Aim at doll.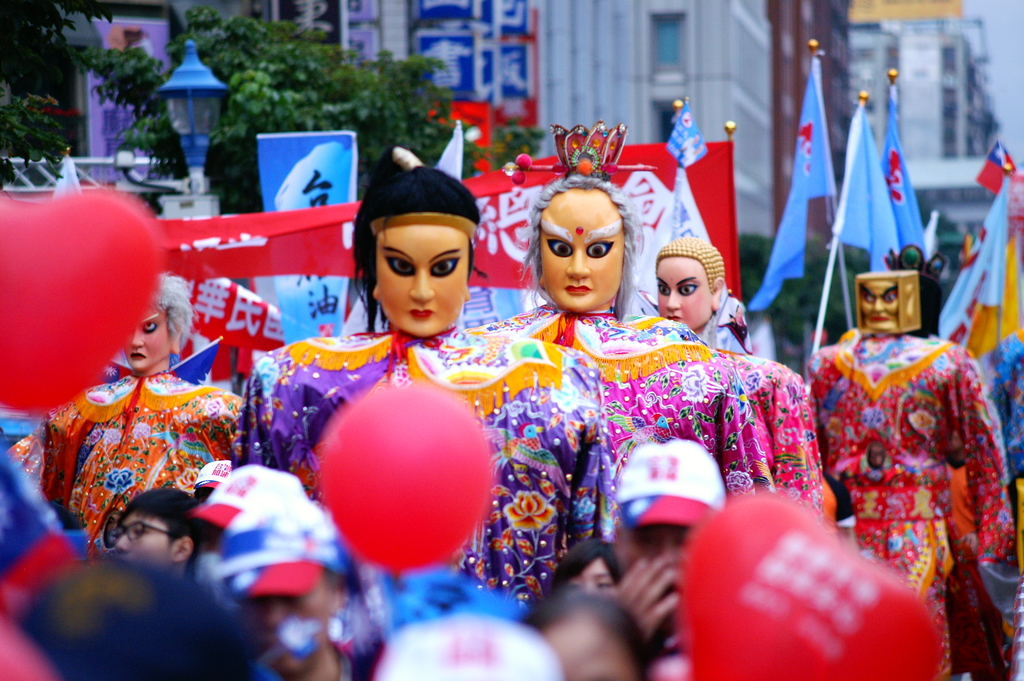
Aimed at (0, 277, 249, 536).
